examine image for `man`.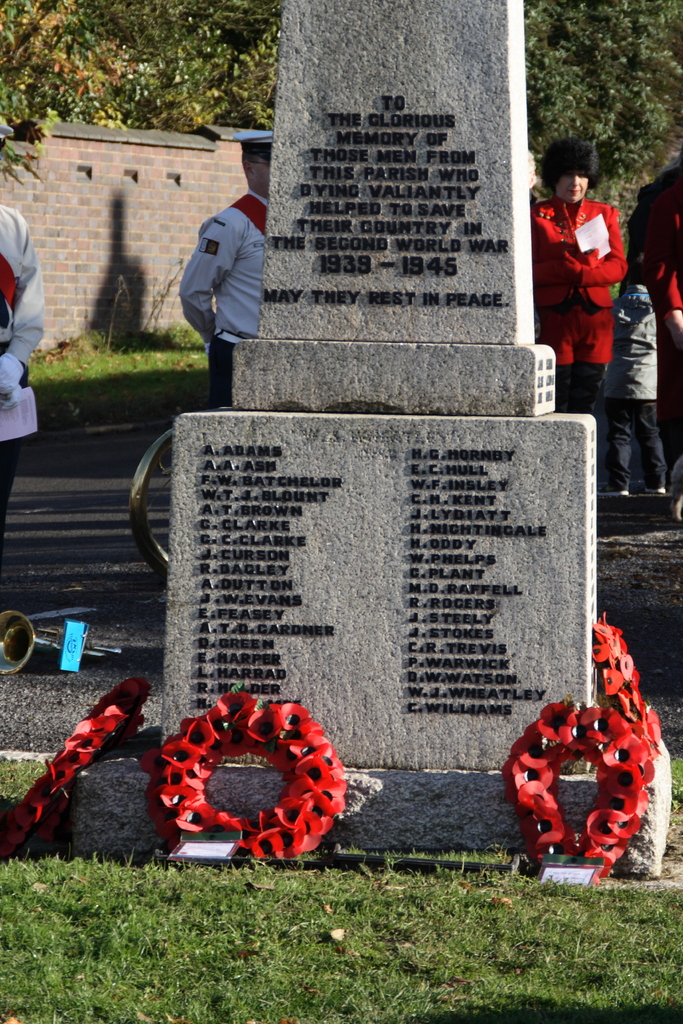
Examination result: [179,137,314,443].
